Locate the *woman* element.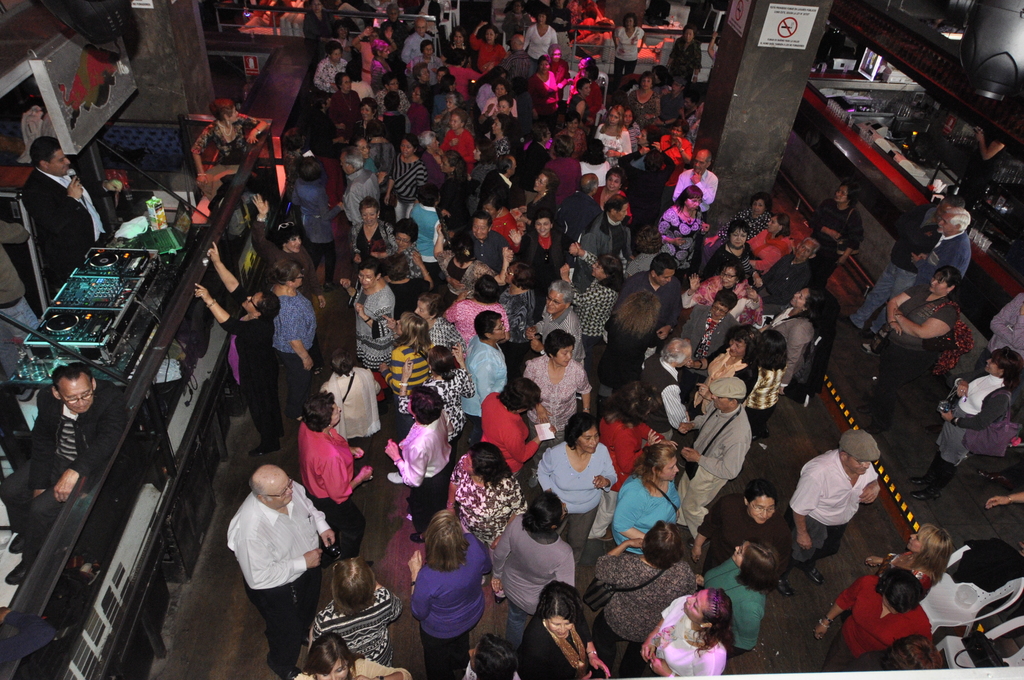
Element bbox: pyautogui.locateOnScreen(309, 555, 403, 673).
